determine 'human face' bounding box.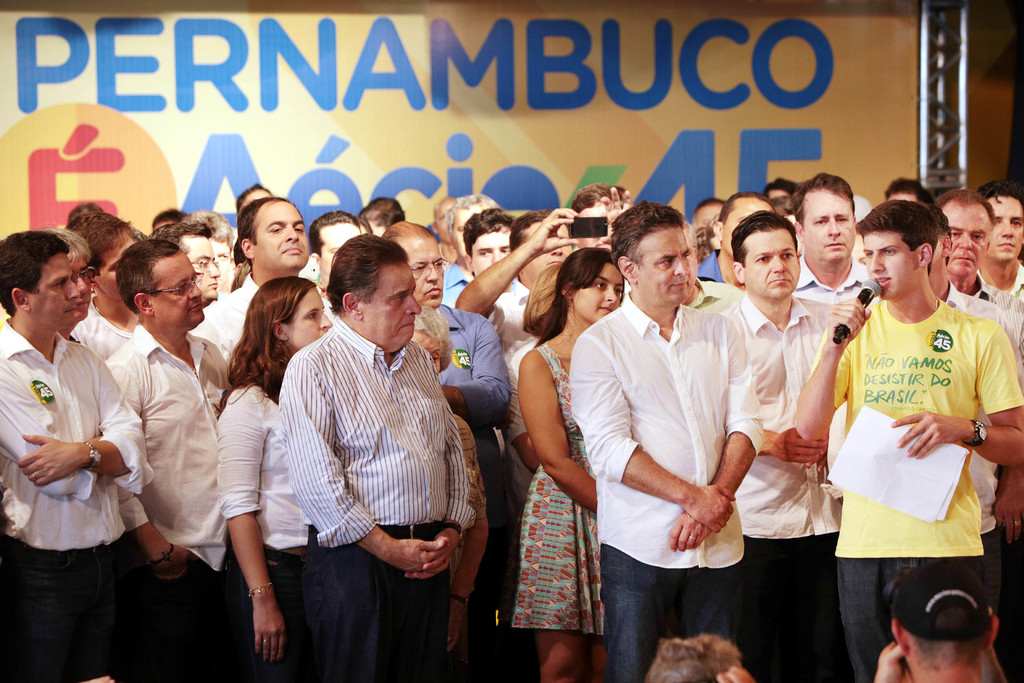
Determined: 802/190/862/270.
